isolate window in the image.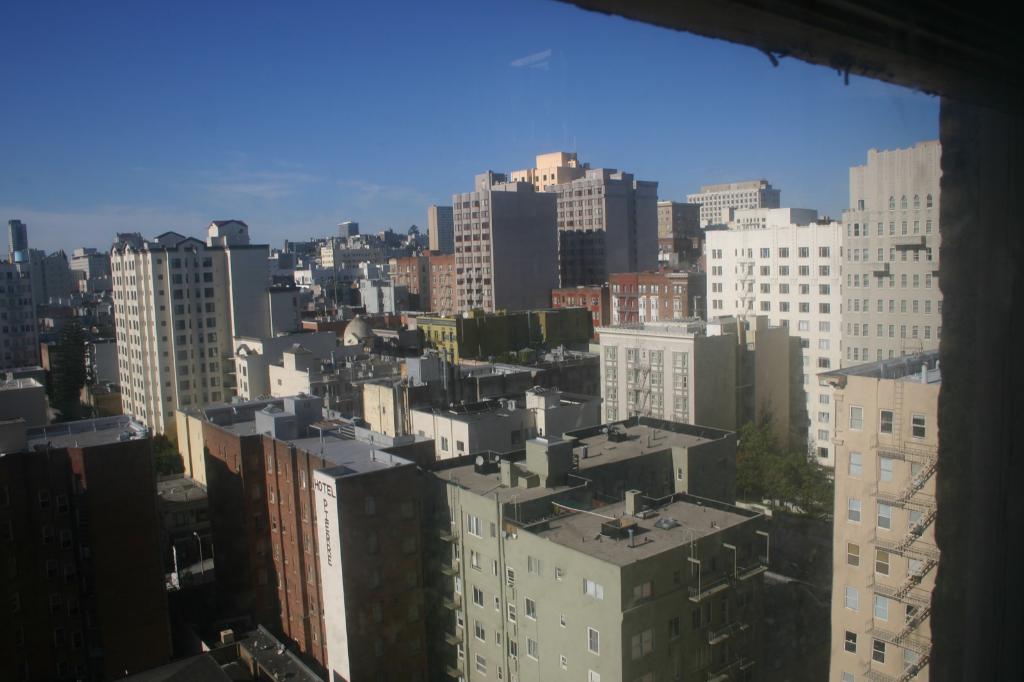
Isolated region: x1=821, y1=338, x2=830, y2=349.
